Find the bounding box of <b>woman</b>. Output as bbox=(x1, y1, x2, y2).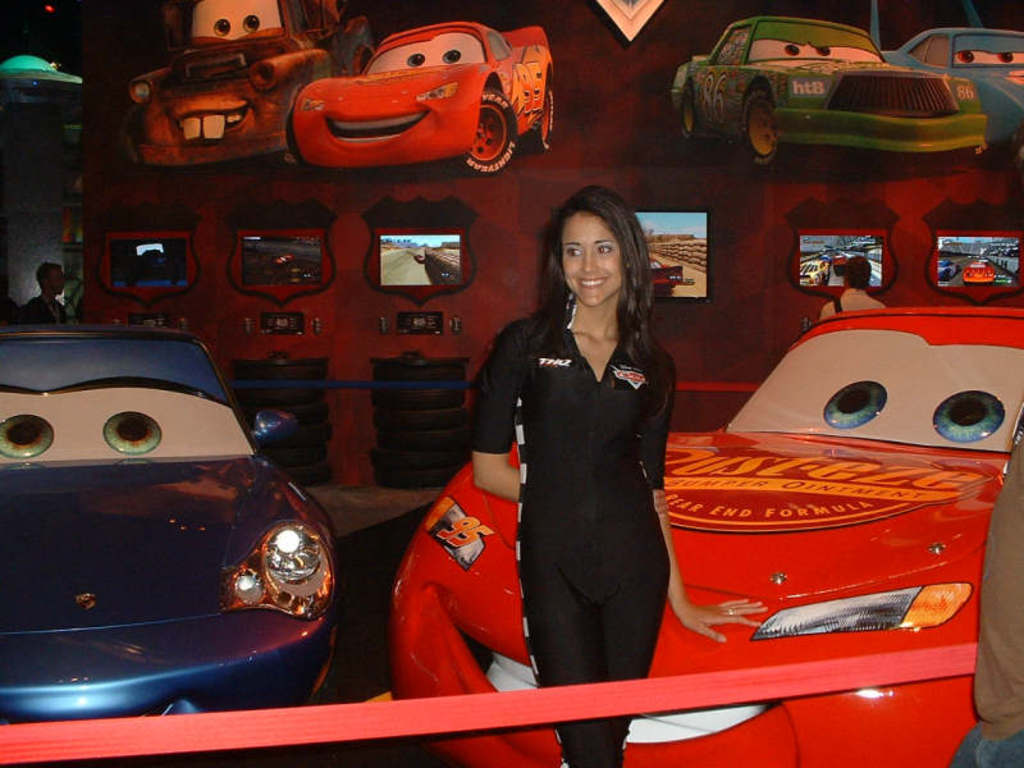
bbox=(458, 180, 776, 767).
